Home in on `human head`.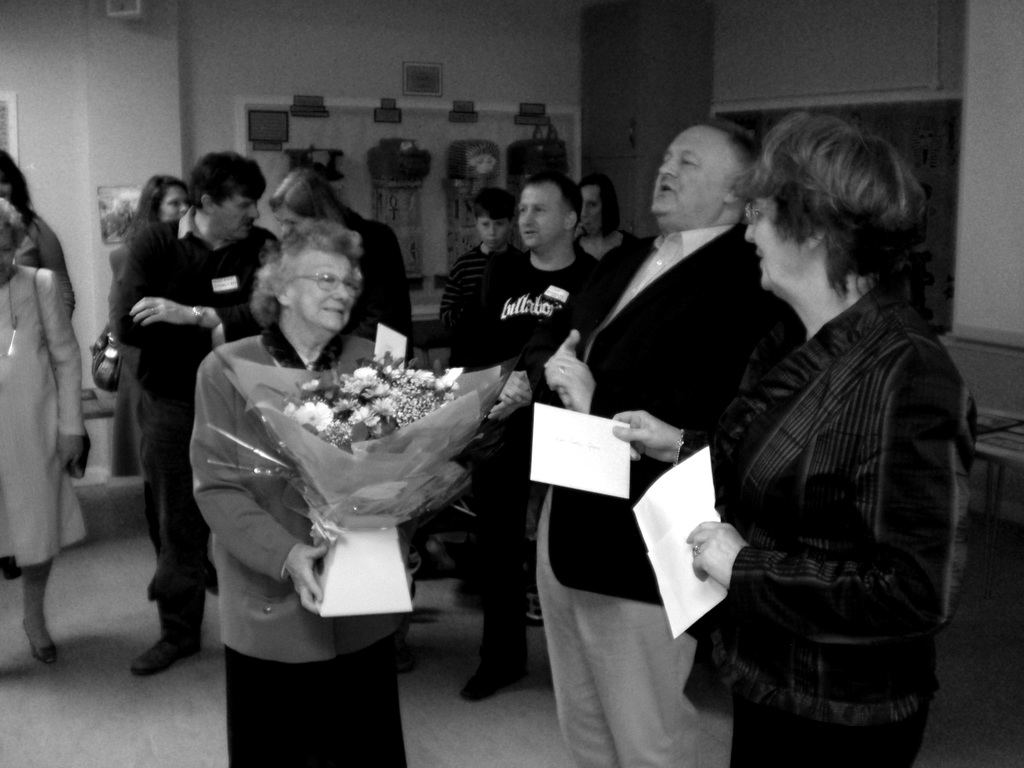
Homed in at 180:155:268:246.
